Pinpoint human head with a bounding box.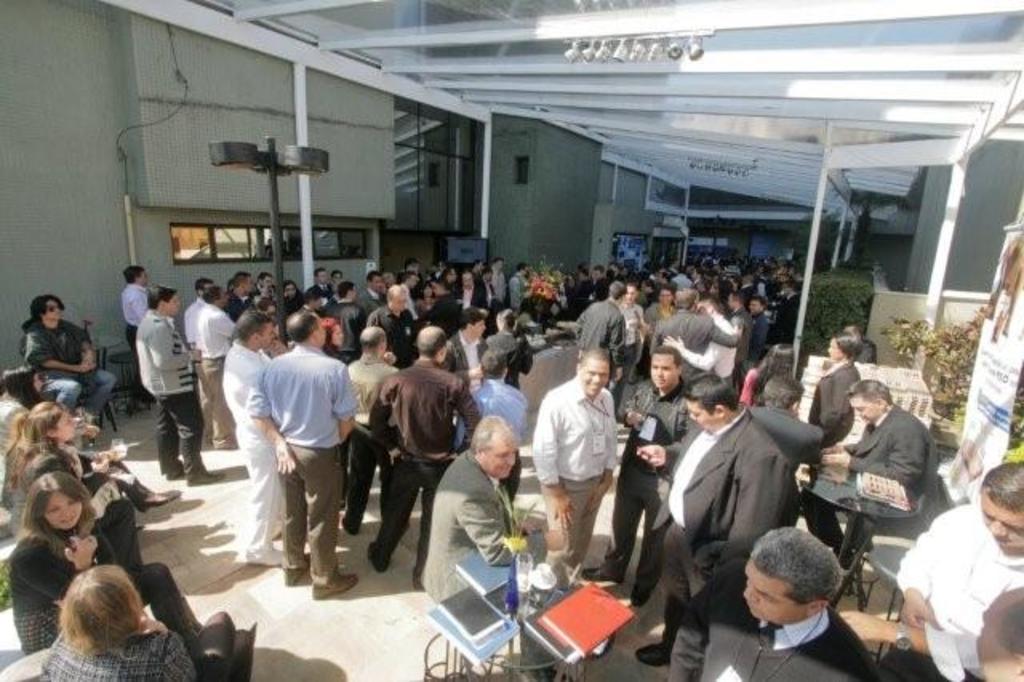
x1=592 y1=264 x2=603 y2=283.
